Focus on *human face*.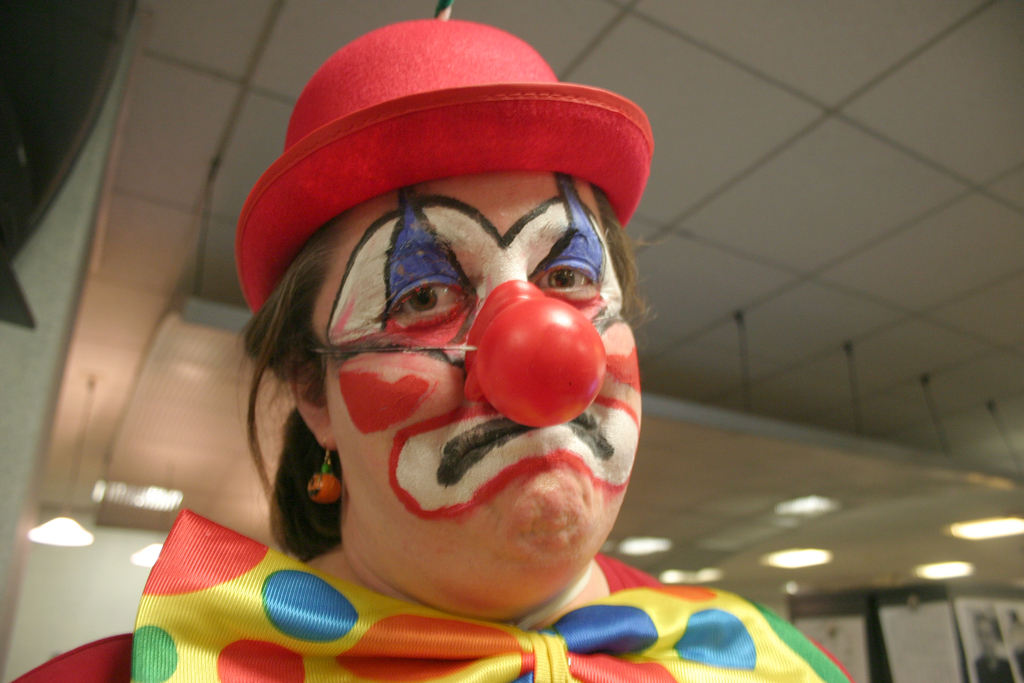
Focused at bbox=(321, 172, 639, 559).
